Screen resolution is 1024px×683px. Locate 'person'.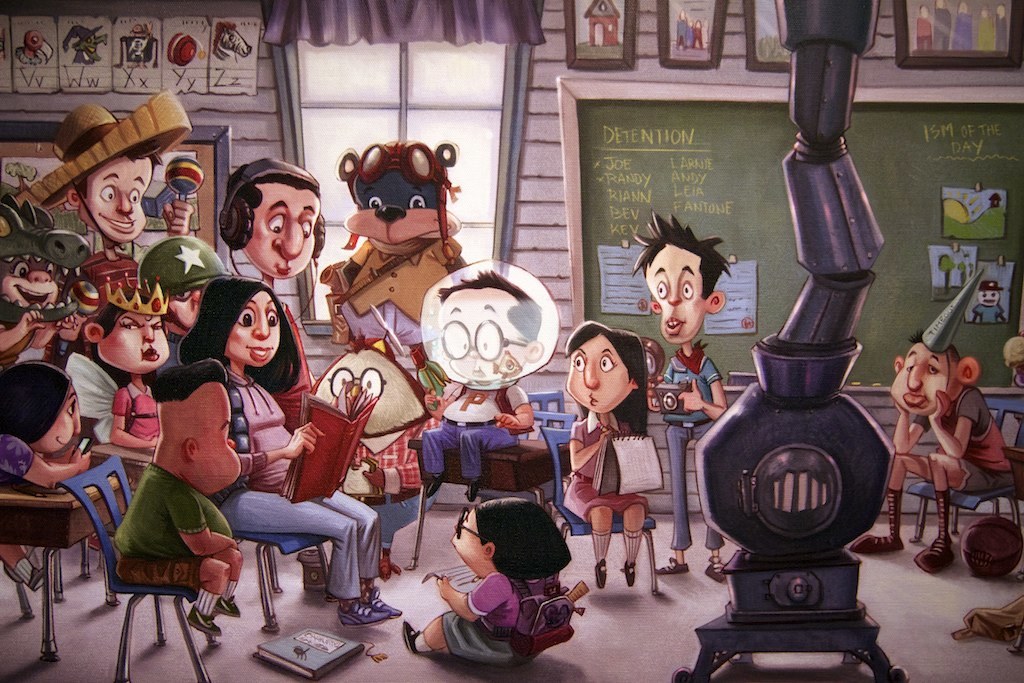
Rect(176, 276, 402, 626).
